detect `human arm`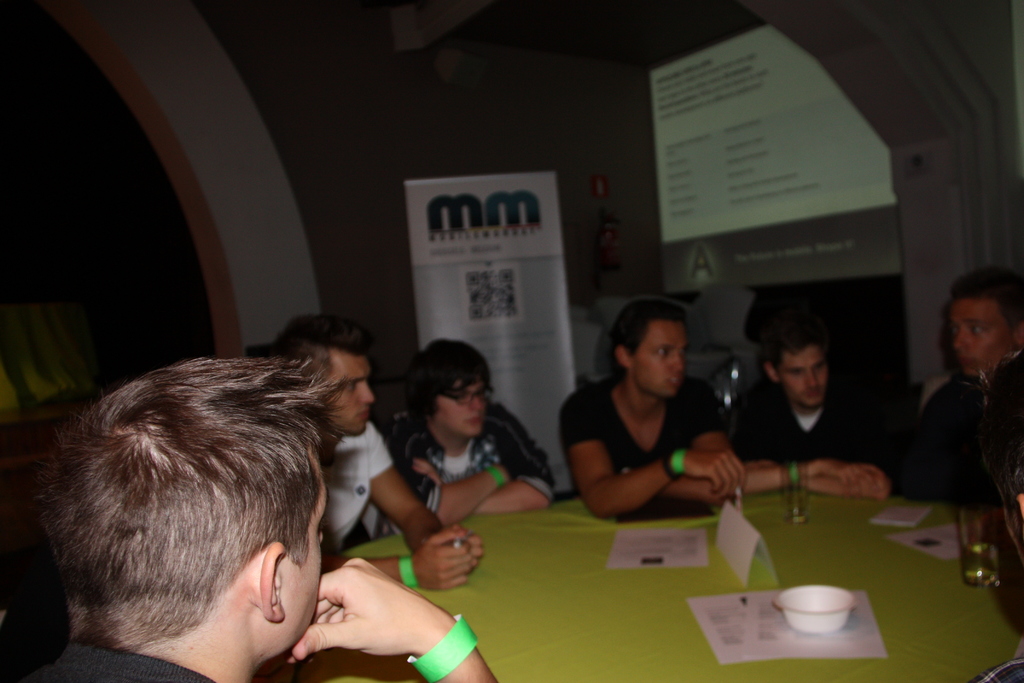
left=388, top=411, right=515, bottom=520
